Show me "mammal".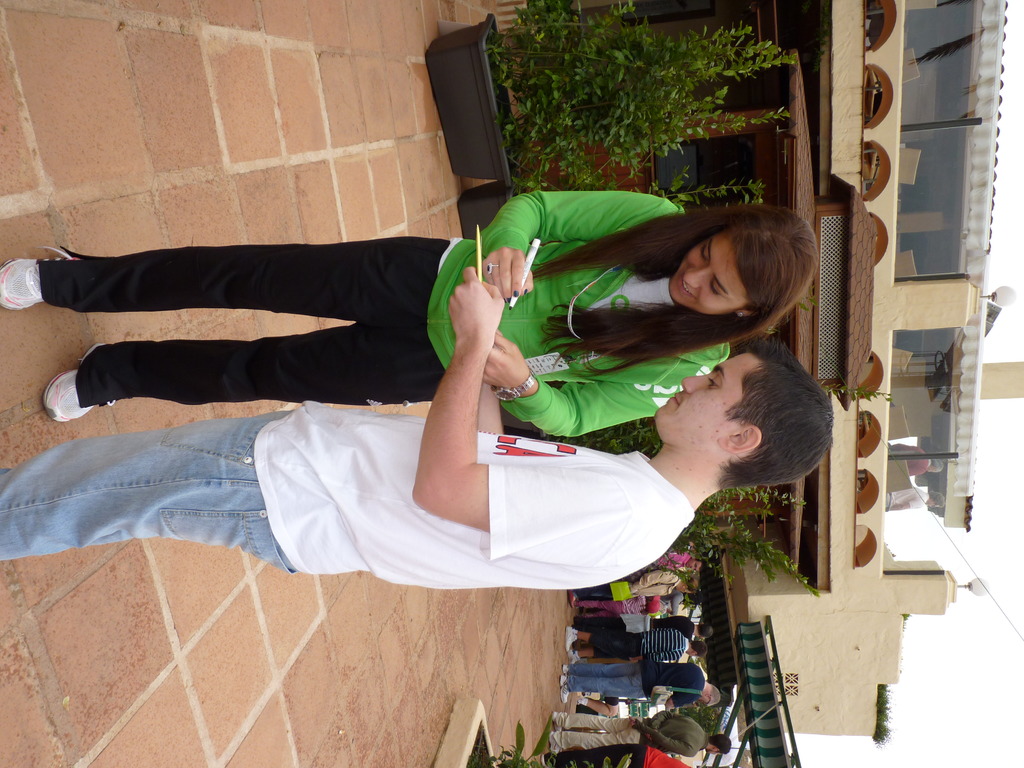
"mammal" is here: <region>538, 744, 696, 767</region>.
